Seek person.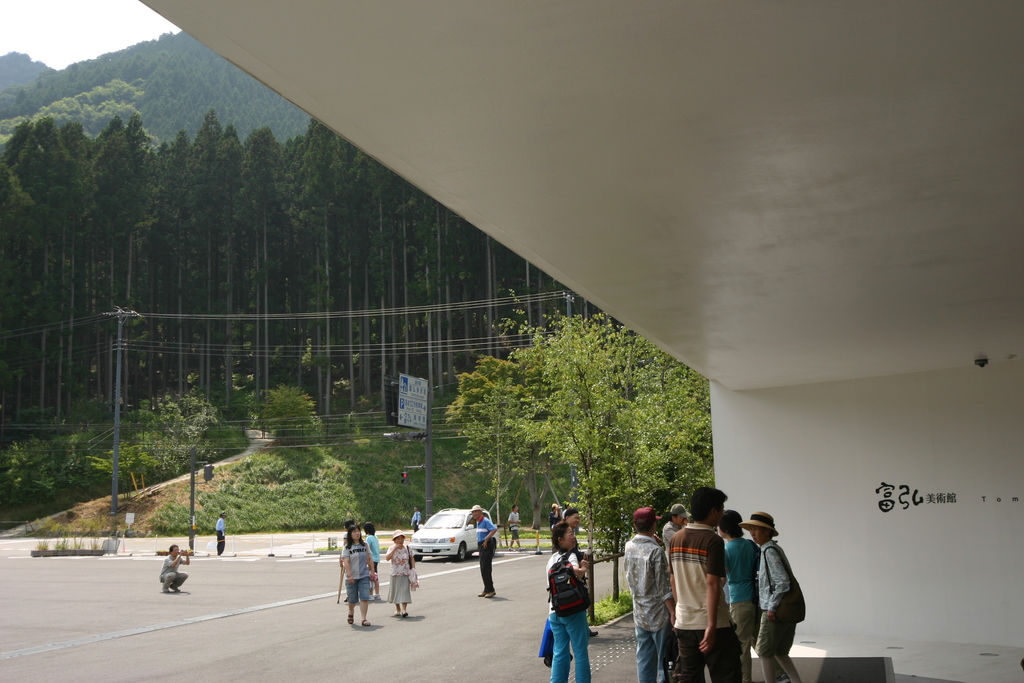
x1=384, y1=534, x2=412, y2=617.
